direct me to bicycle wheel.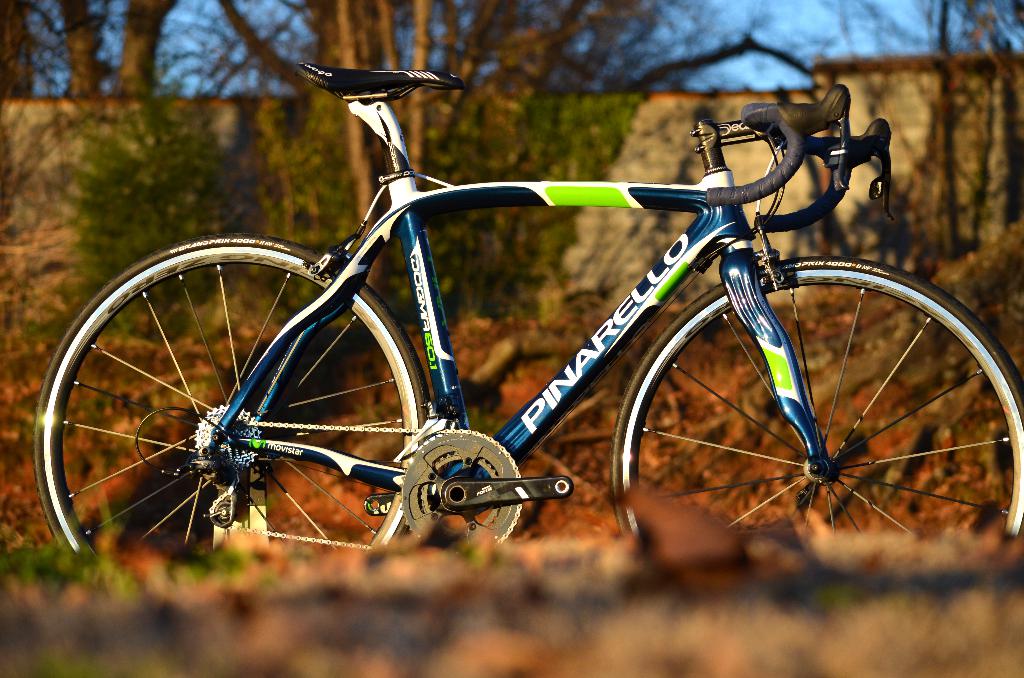
Direction: <bbox>610, 257, 1023, 555</bbox>.
